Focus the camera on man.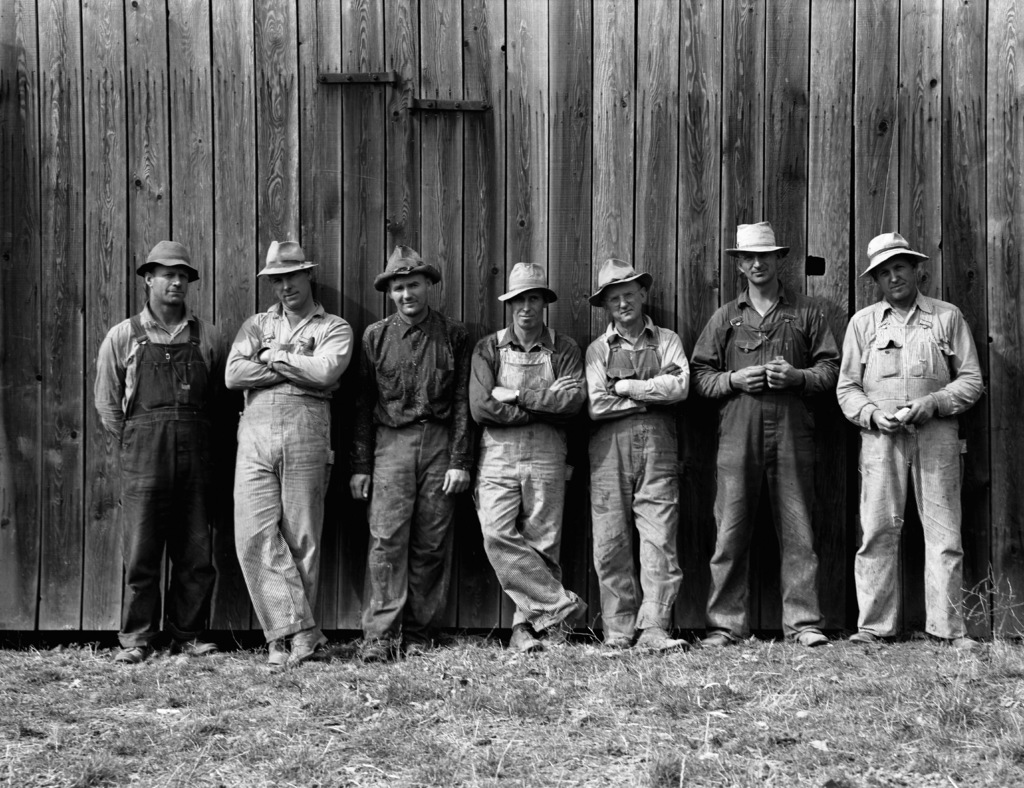
Focus region: crop(467, 263, 586, 648).
